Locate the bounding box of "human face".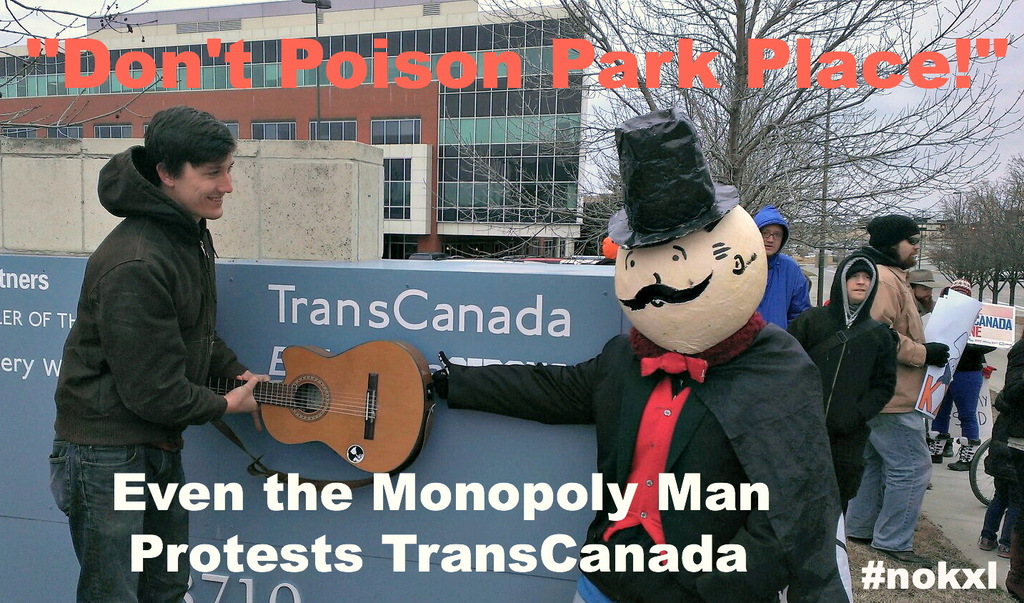
Bounding box: bbox=[898, 234, 919, 266].
